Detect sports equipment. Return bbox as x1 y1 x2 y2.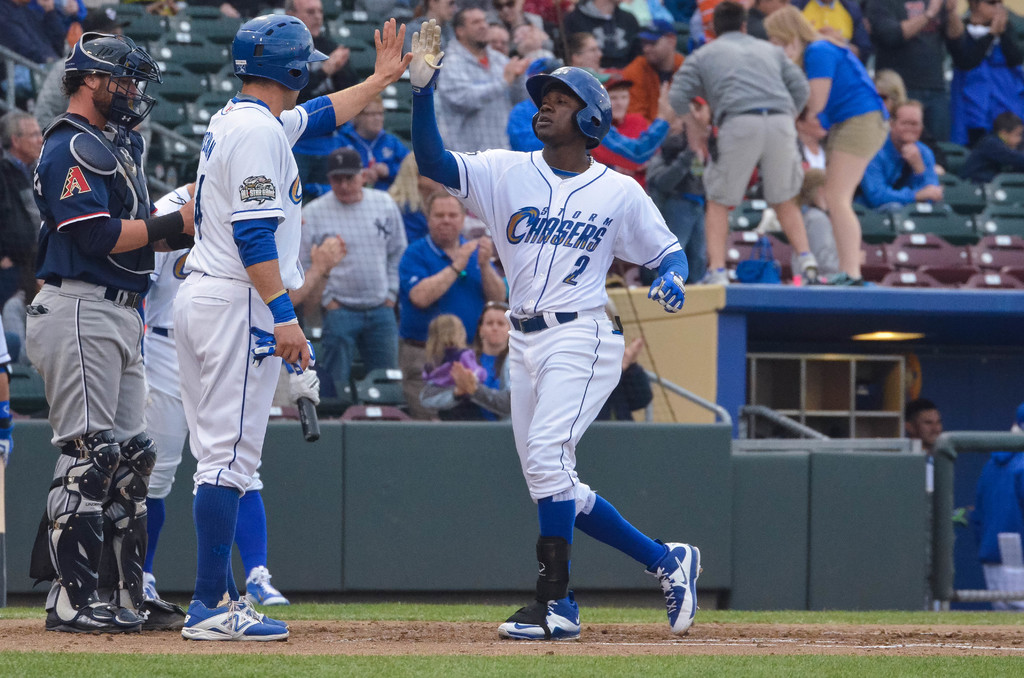
410 16 444 93.
